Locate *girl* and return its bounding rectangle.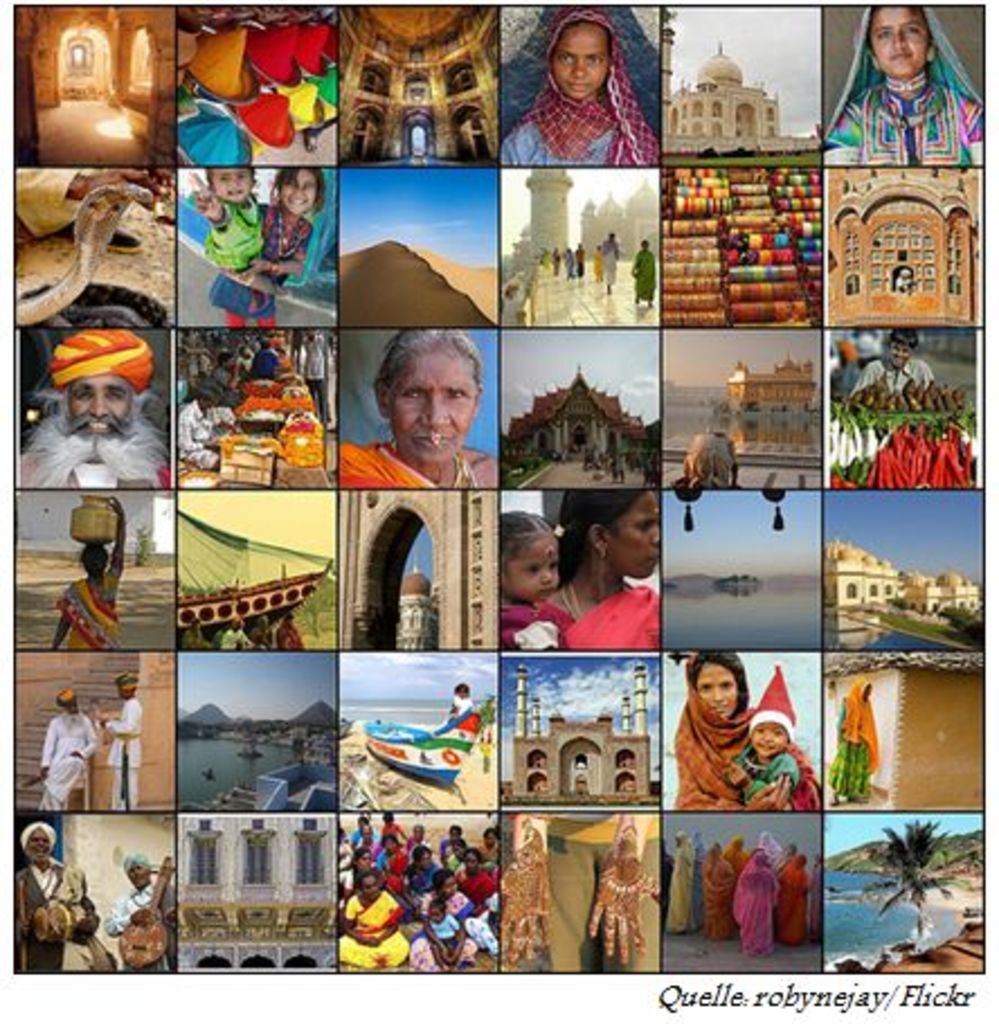
BBox(207, 169, 329, 324).
